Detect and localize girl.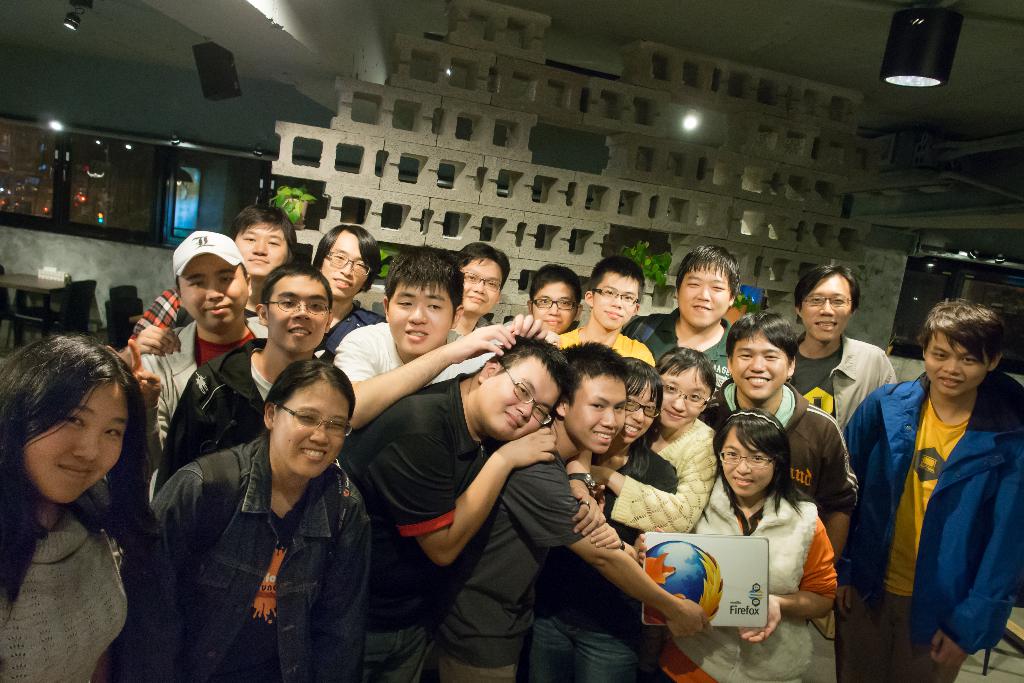
Localized at (x1=0, y1=333, x2=161, y2=682).
